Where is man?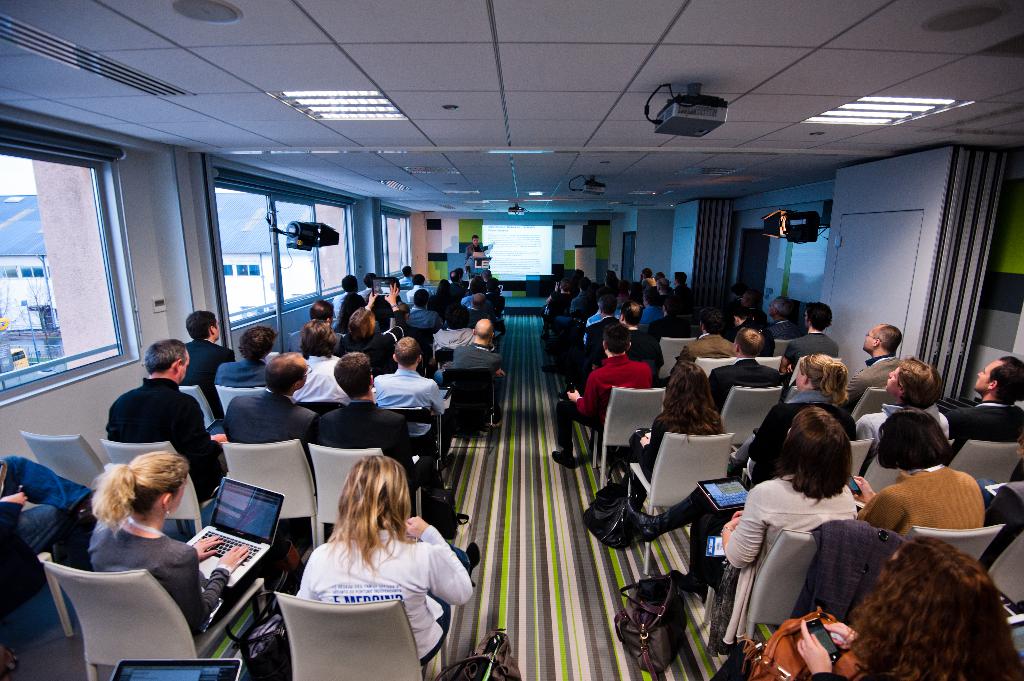
<box>850,317,913,405</box>.
